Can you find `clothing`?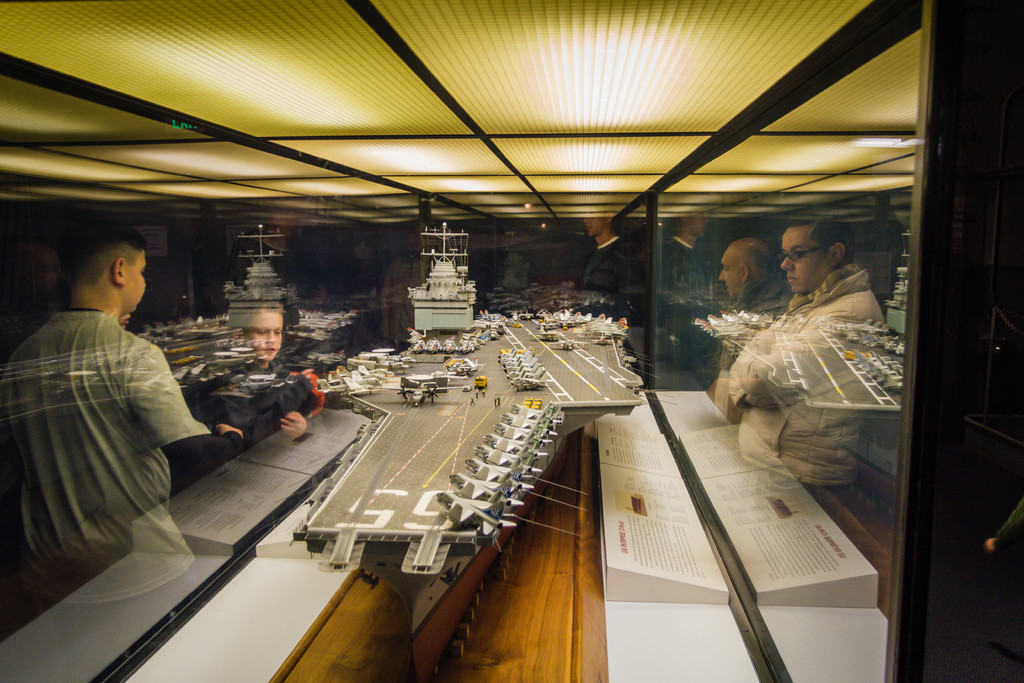
Yes, bounding box: box(0, 308, 238, 604).
